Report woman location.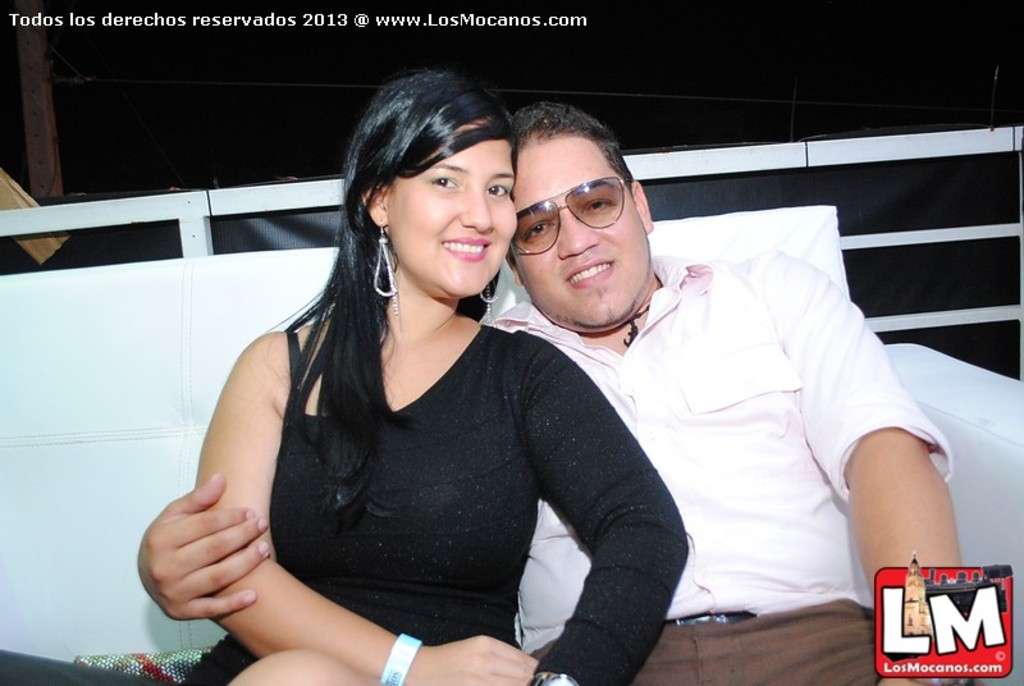
Report: <box>155,100,662,685</box>.
